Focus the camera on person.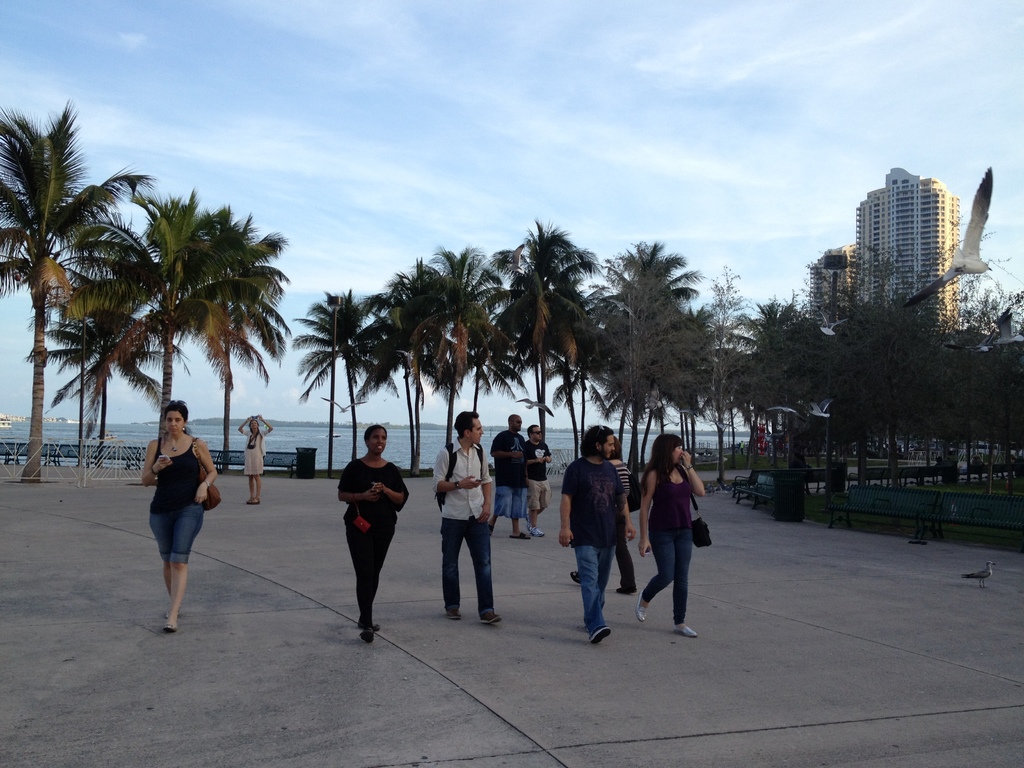
Focus region: region(562, 424, 634, 644).
